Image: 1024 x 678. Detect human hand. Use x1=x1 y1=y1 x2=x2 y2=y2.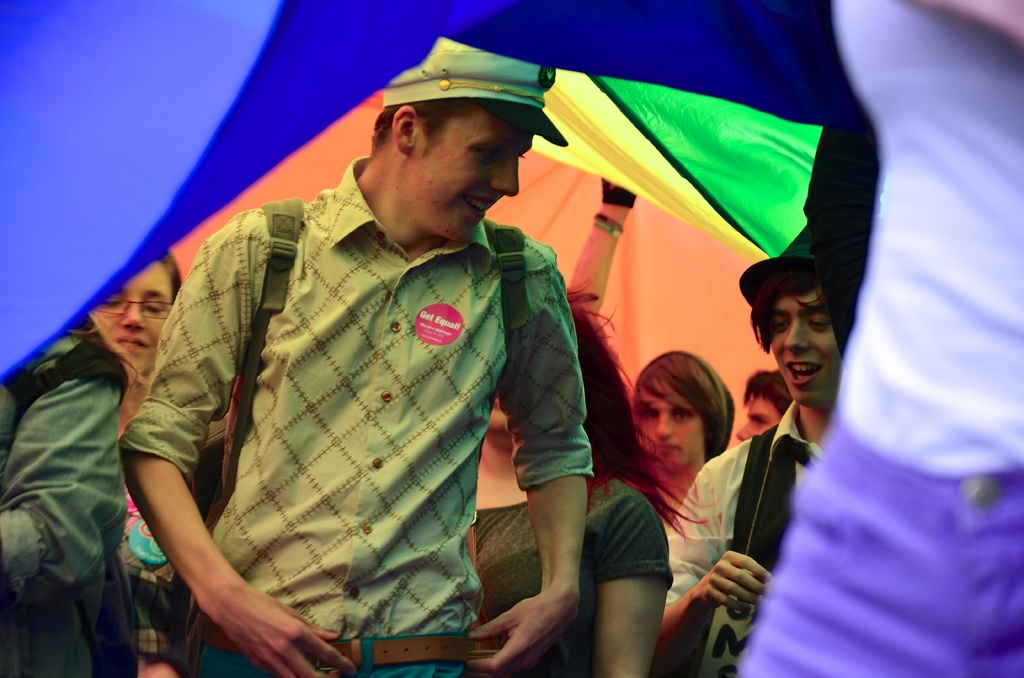
x1=695 y1=549 x2=780 y2=617.
